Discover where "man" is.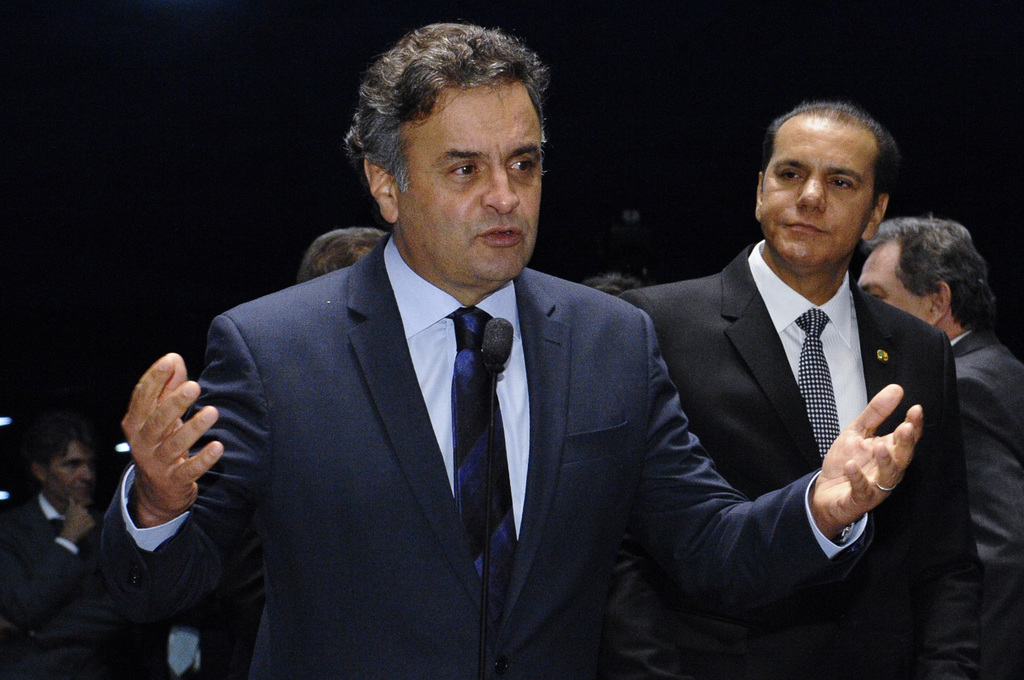
Discovered at (620, 96, 987, 679).
